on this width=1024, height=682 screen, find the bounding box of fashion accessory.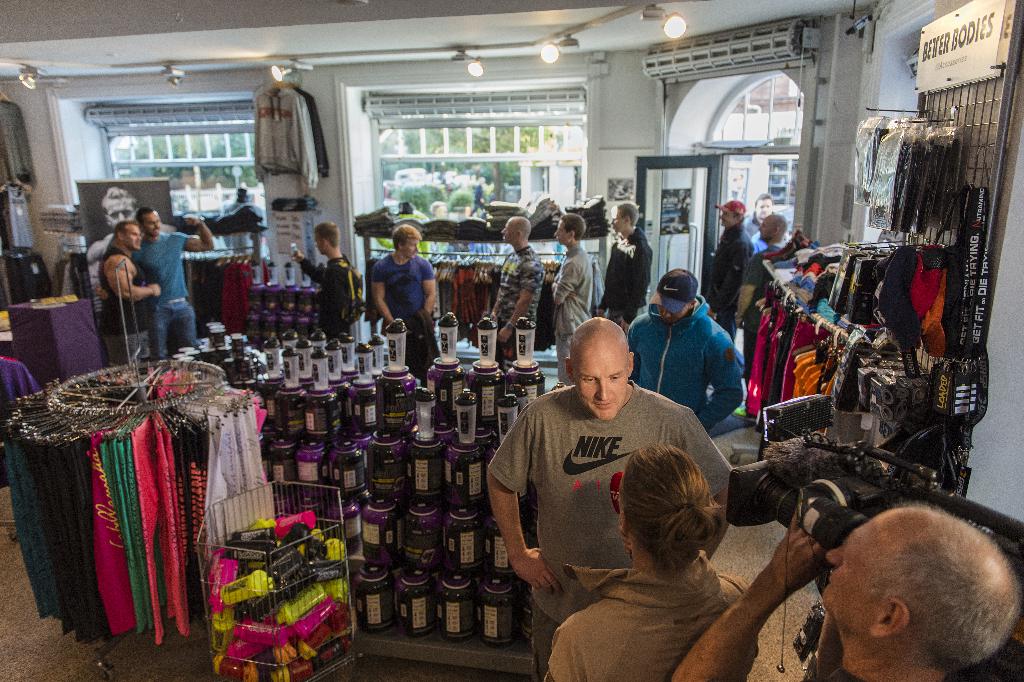
Bounding box: left=737, top=312, right=746, bottom=319.
